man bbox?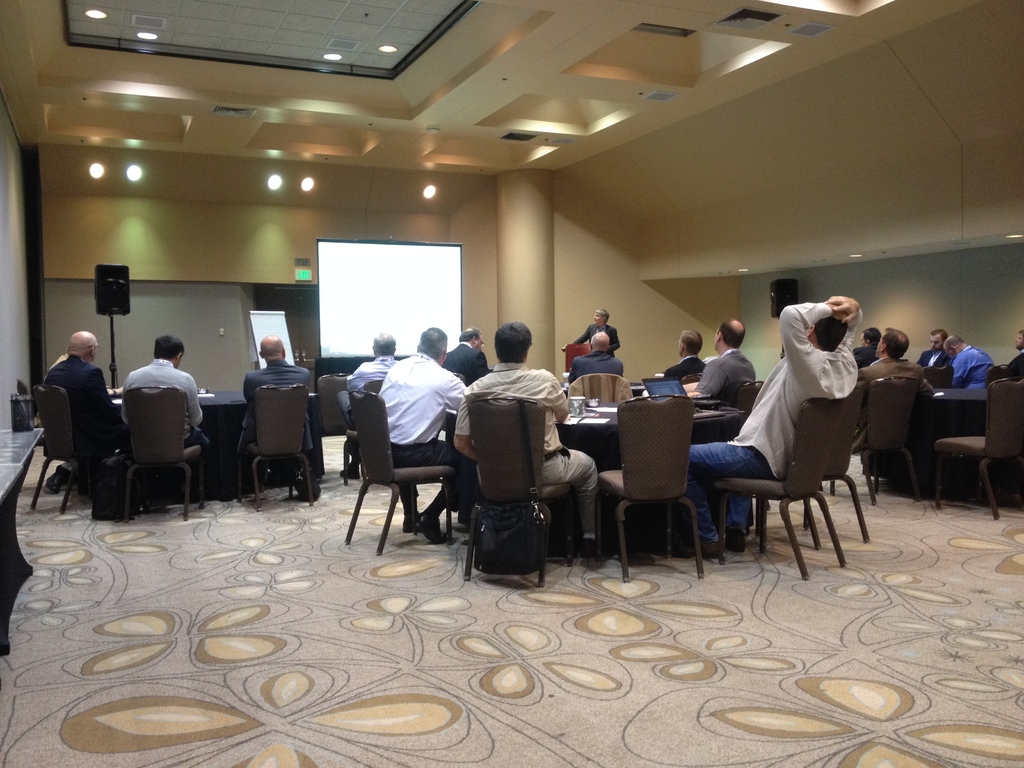
detection(663, 292, 868, 563)
